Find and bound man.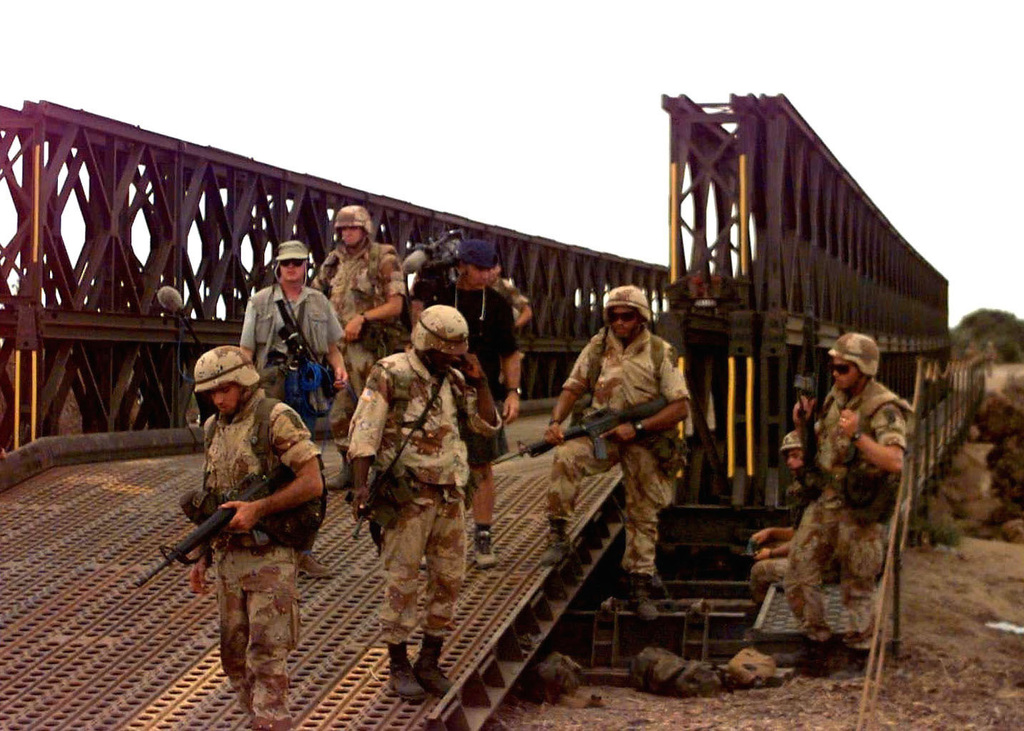
Bound: (left=243, top=244, right=344, bottom=575).
